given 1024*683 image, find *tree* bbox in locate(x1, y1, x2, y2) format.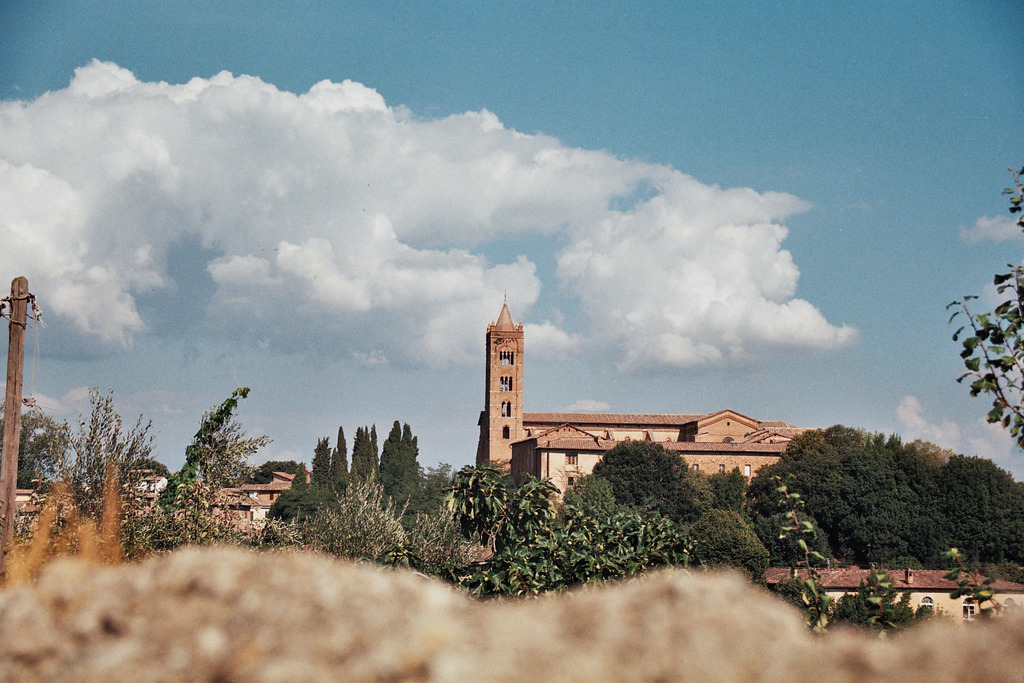
locate(940, 450, 1023, 563).
